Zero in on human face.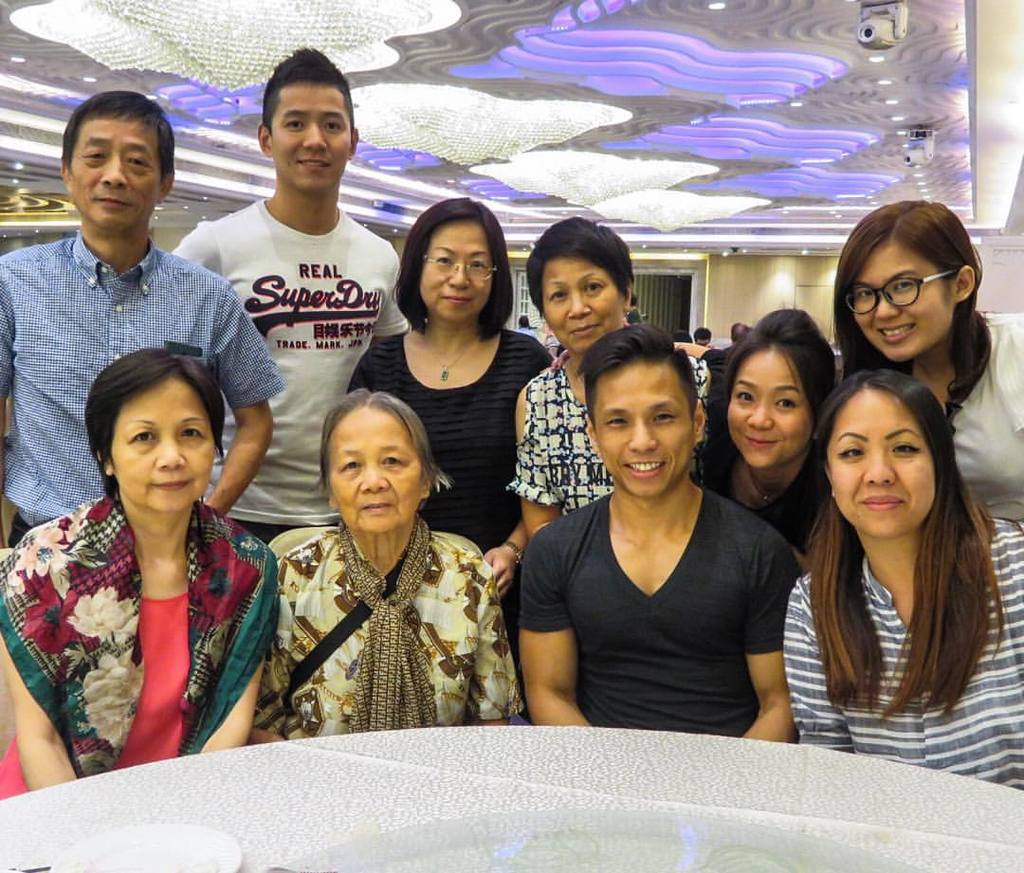
Zeroed in: detection(418, 224, 491, 324).
